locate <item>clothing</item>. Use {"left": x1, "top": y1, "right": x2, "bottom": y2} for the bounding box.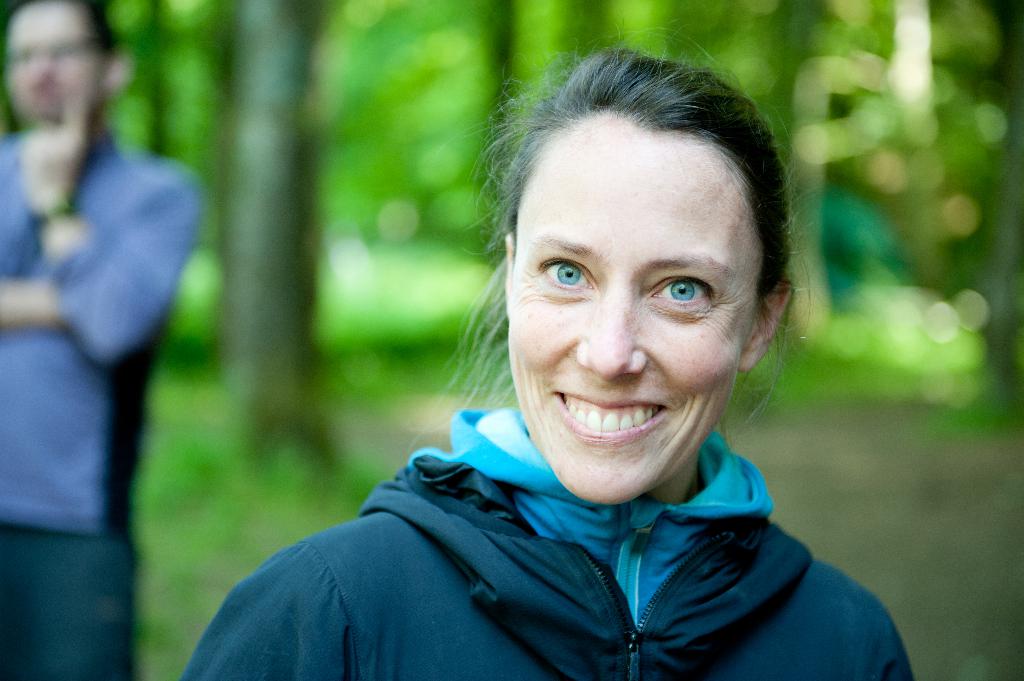
{"left": 3, "top": 143, "right": 208, "bottom": 680}.
